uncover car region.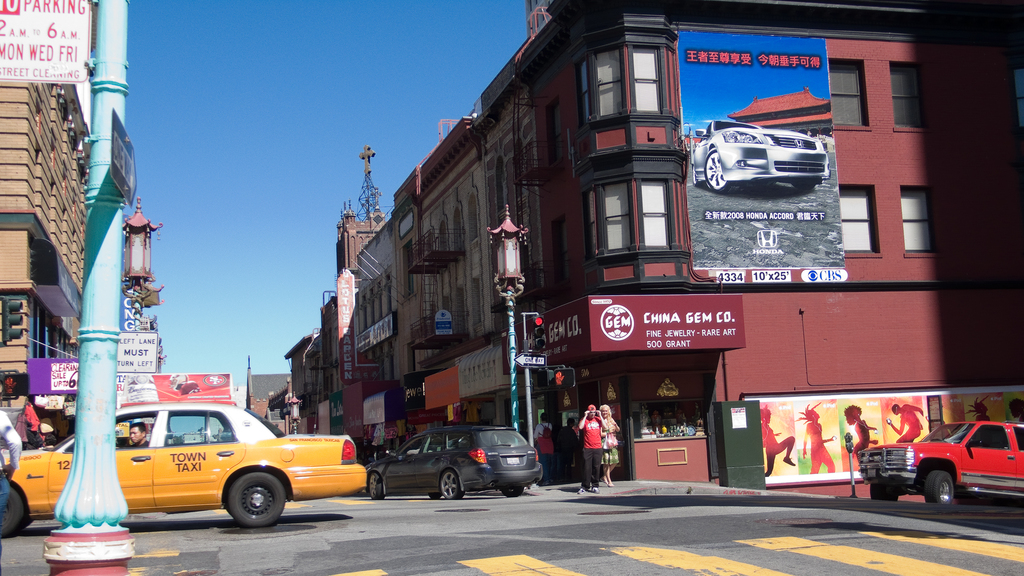
Uncovered: bbox=(0, 400, 366, 535).
